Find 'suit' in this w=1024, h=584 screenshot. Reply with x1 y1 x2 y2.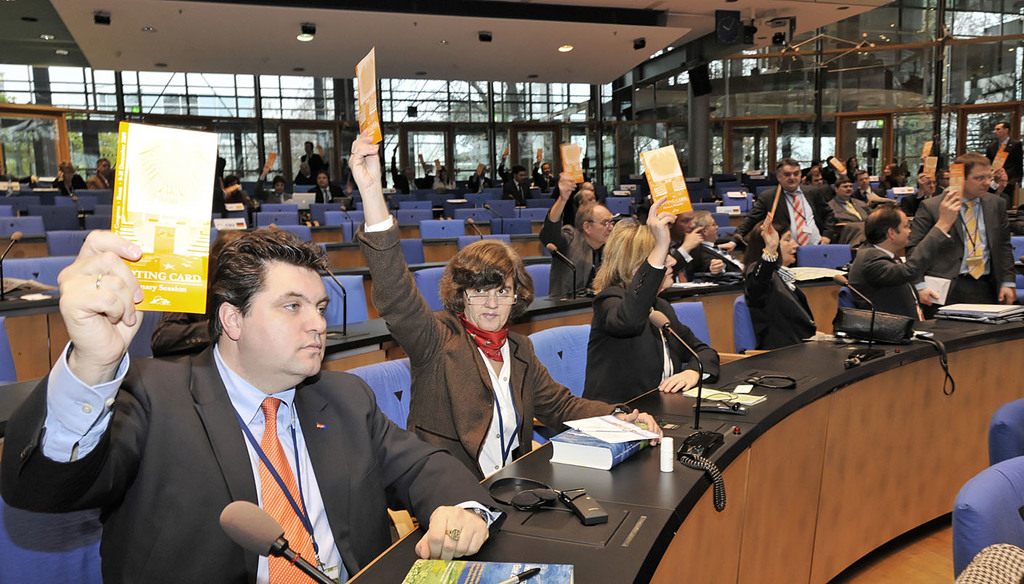
539 210 605 296.
